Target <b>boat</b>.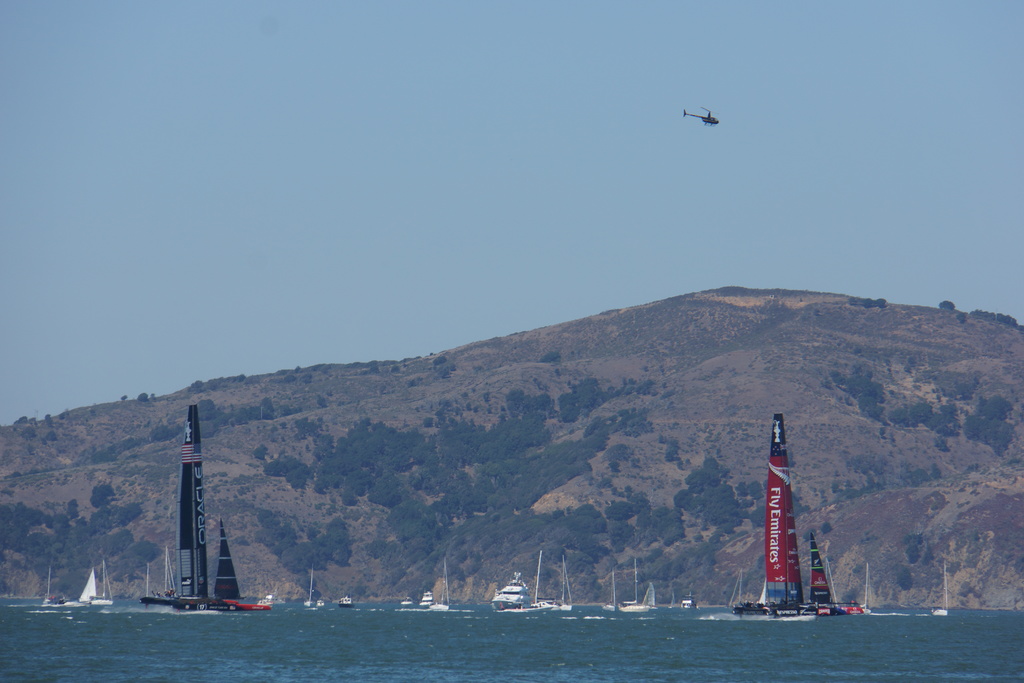
Target region: (x1=144, y1=402, x2=269, y2=611).
